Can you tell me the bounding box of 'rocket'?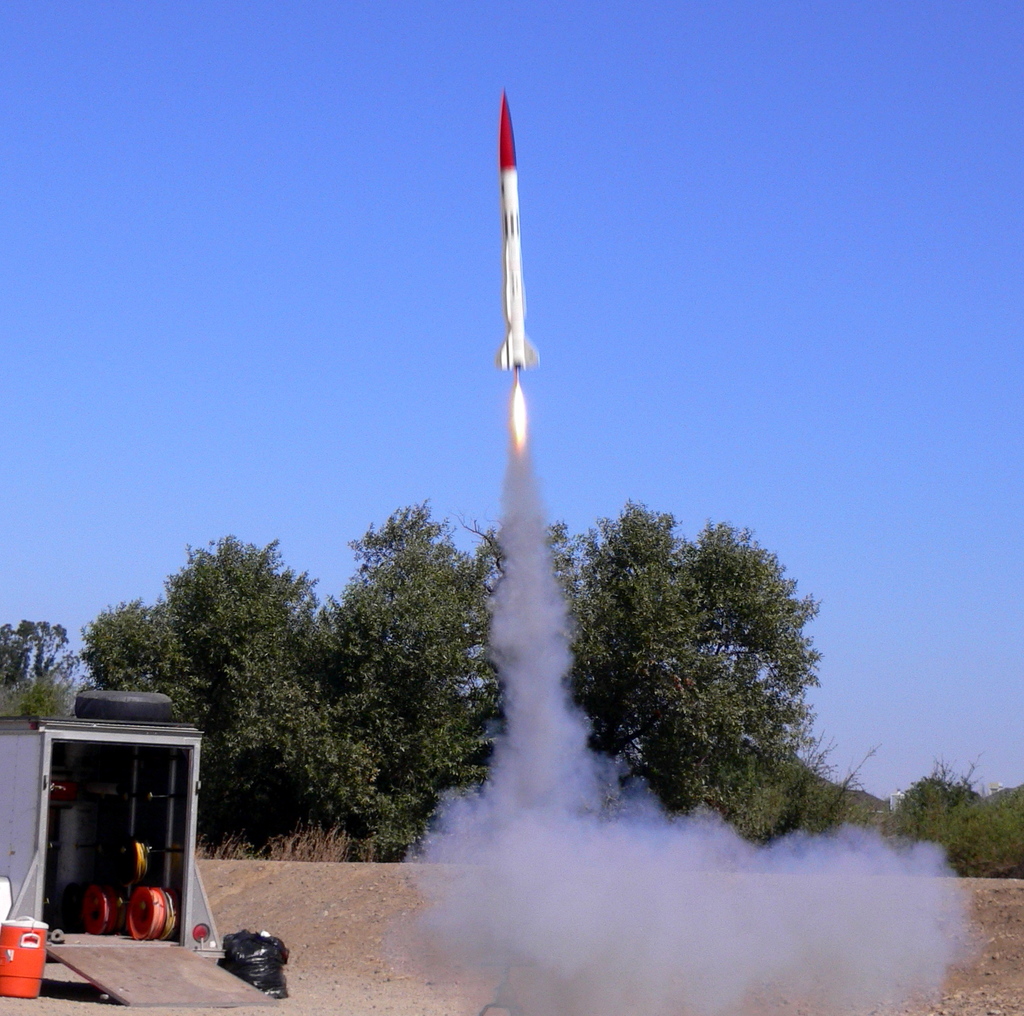
487:81:543:368.
